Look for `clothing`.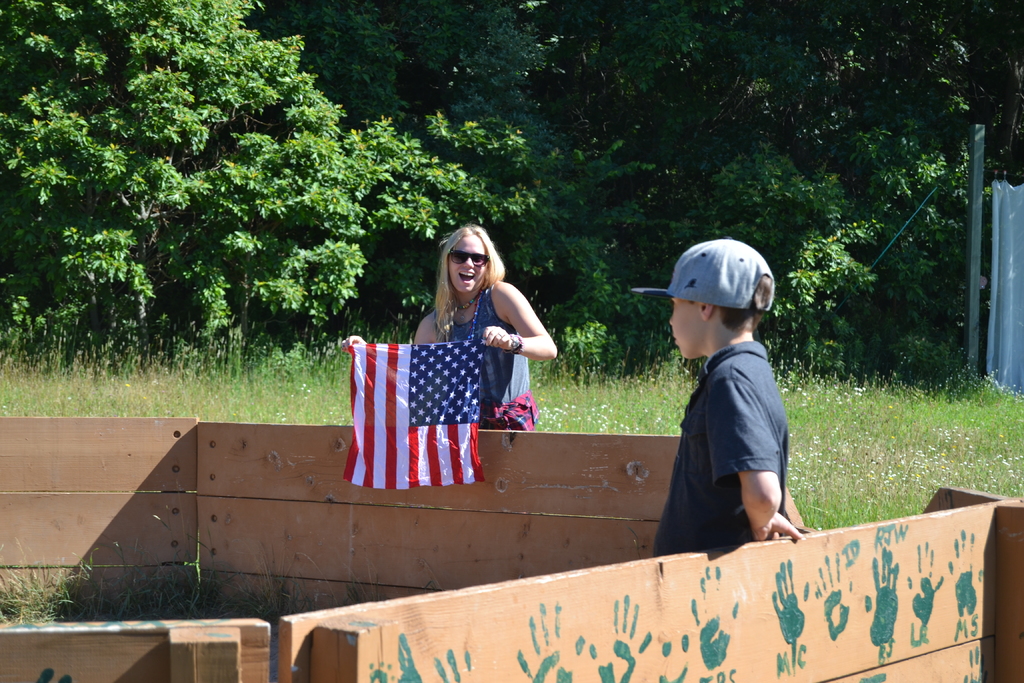
Found: bbox=(636, 238, 789, 330).
